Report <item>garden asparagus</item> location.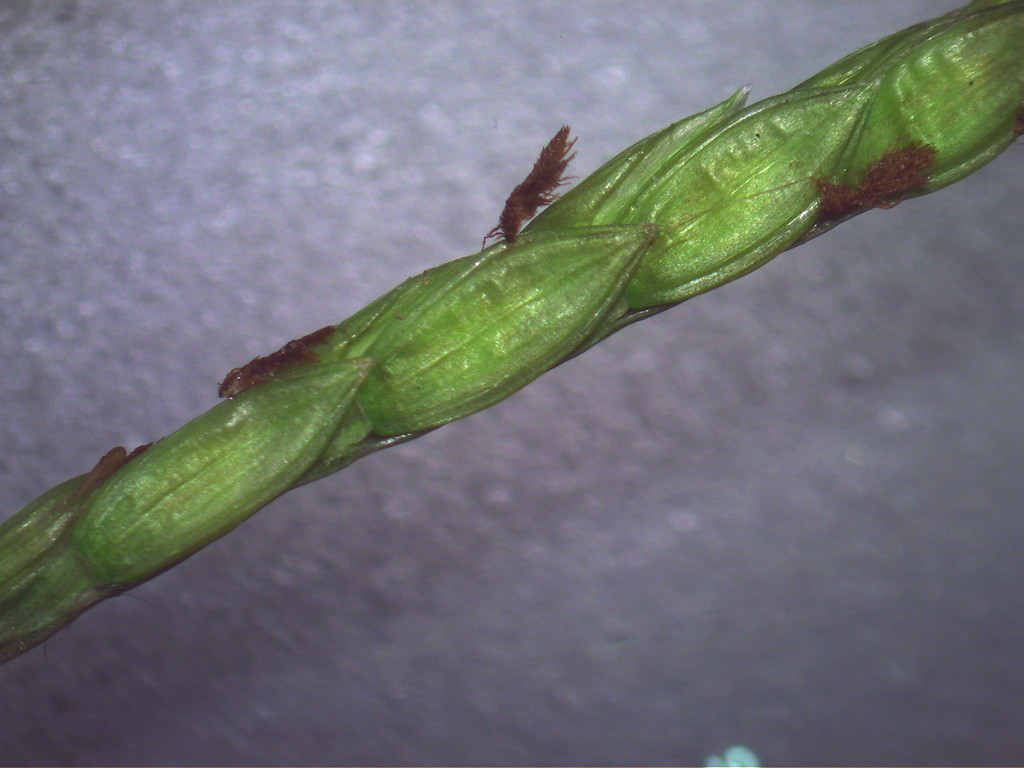
Report: (92,0,972,708).
